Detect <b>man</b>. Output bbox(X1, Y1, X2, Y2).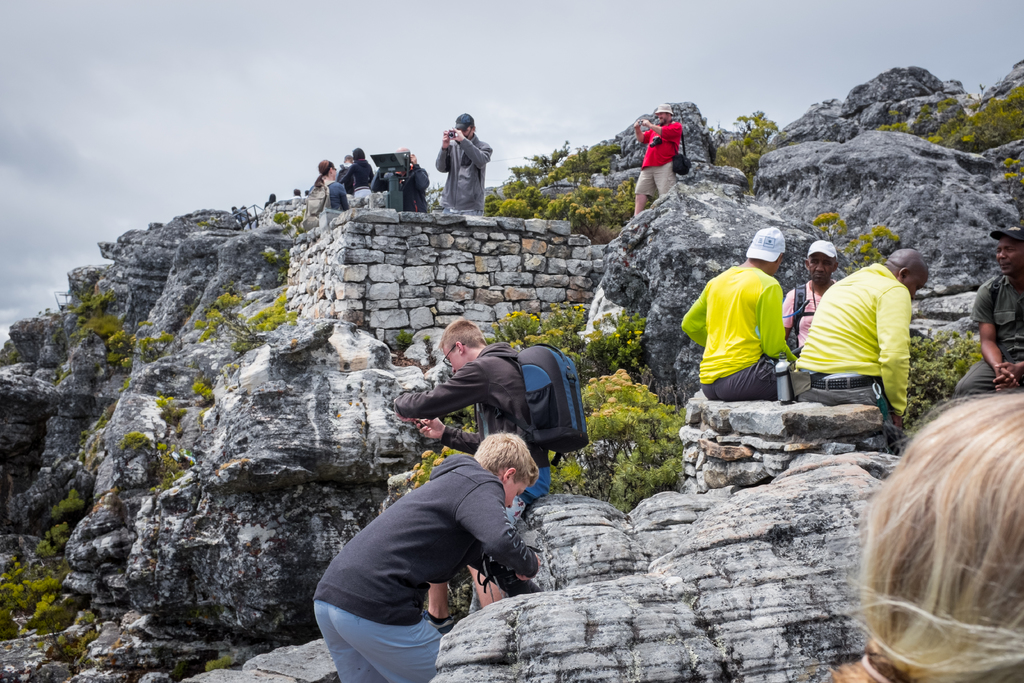
bbox(634, 101, 682, 217).
